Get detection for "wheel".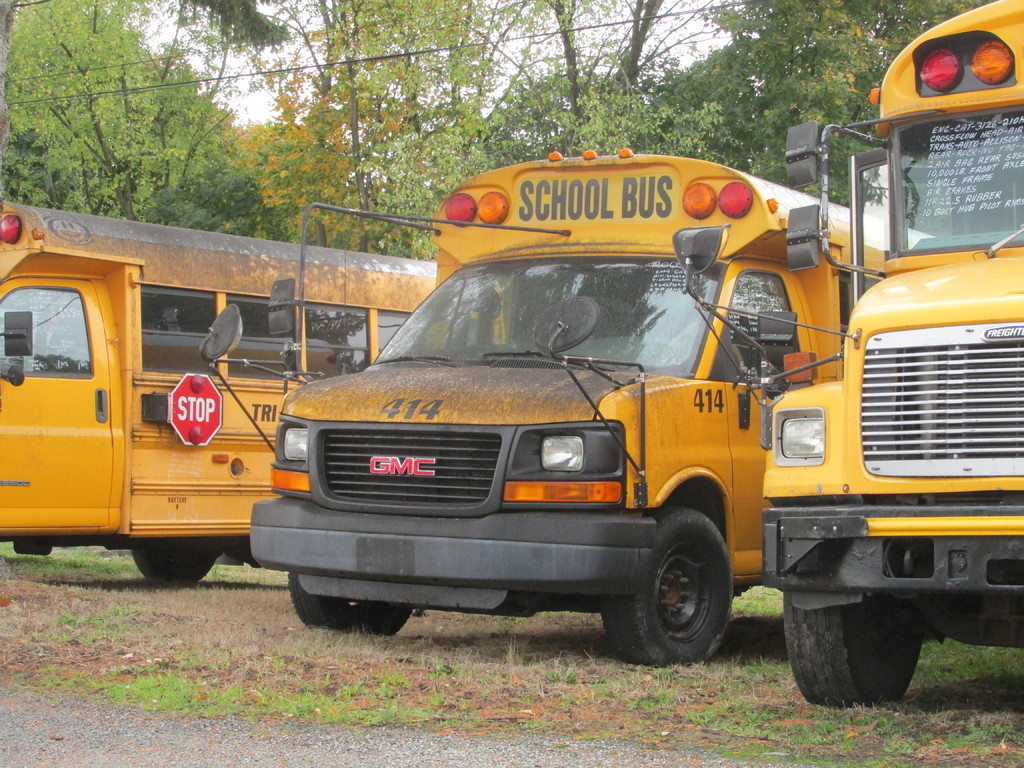
Detection: BBox(286, 570, 413, 641).
